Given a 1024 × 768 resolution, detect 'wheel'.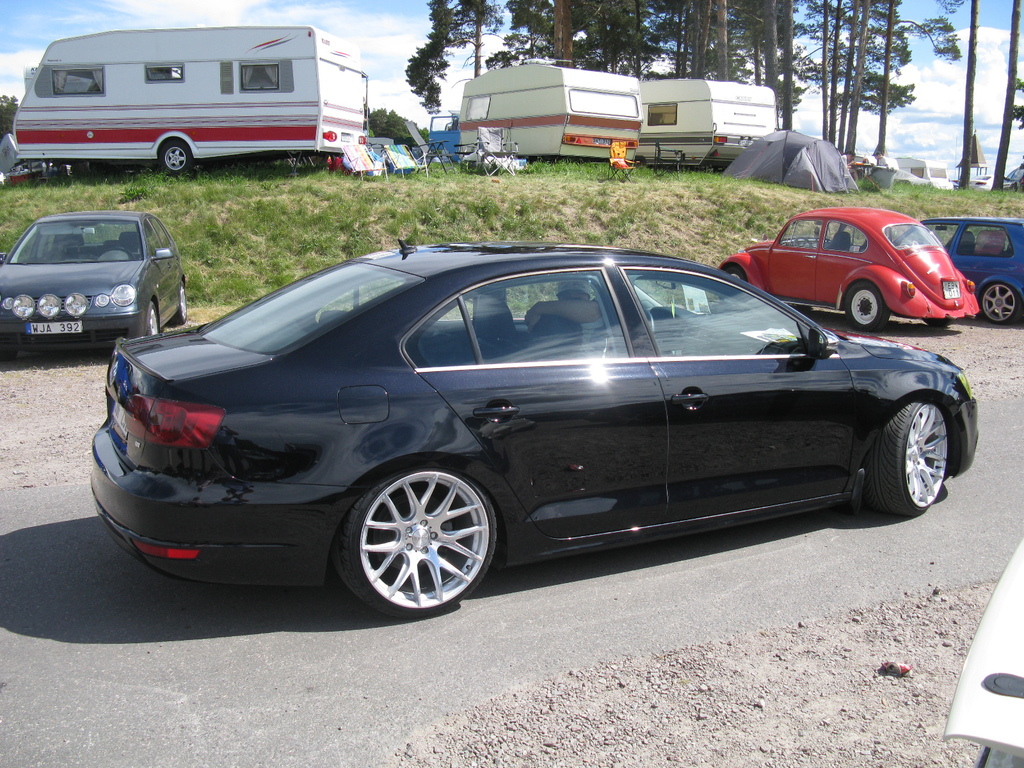
pyautogui.locateOnScreen(858, 394, 950, 521).
